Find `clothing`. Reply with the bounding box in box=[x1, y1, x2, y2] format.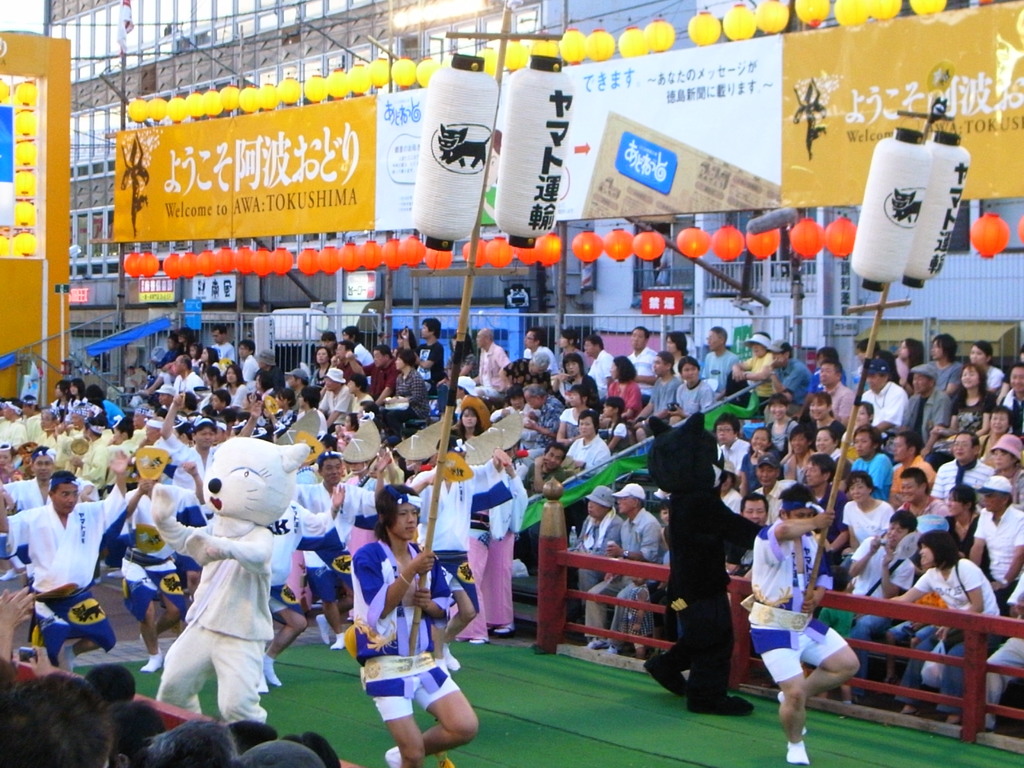
box=[0, 494, 130, 633].
